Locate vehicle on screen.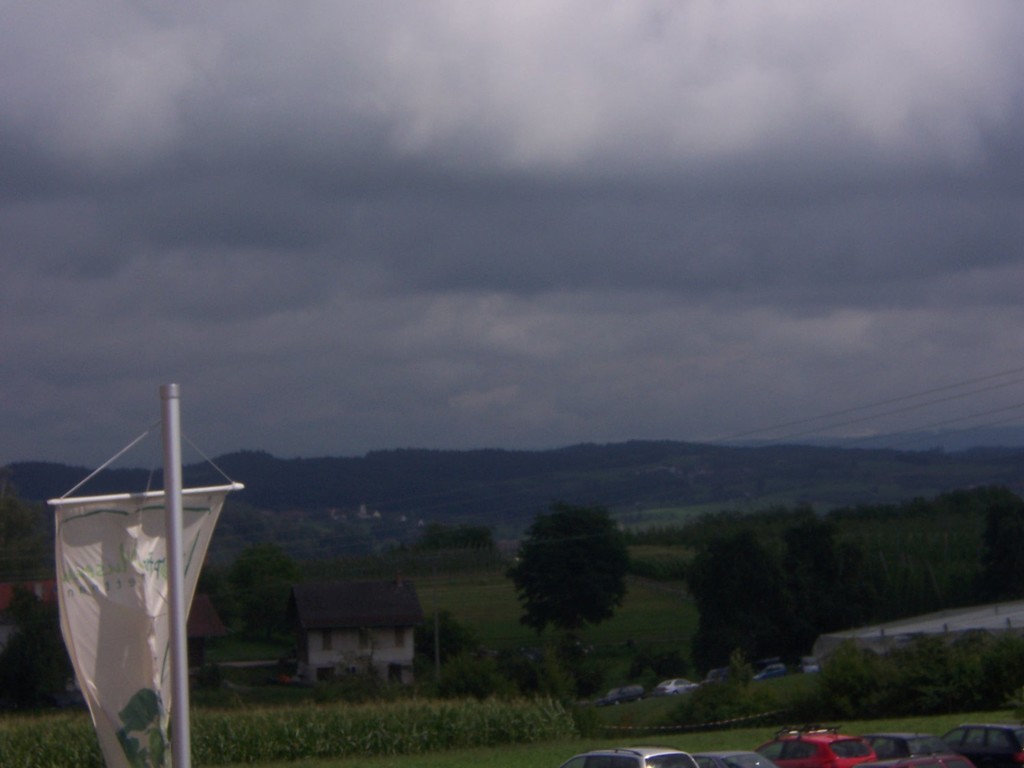
On screen at 904:755:968:767.
